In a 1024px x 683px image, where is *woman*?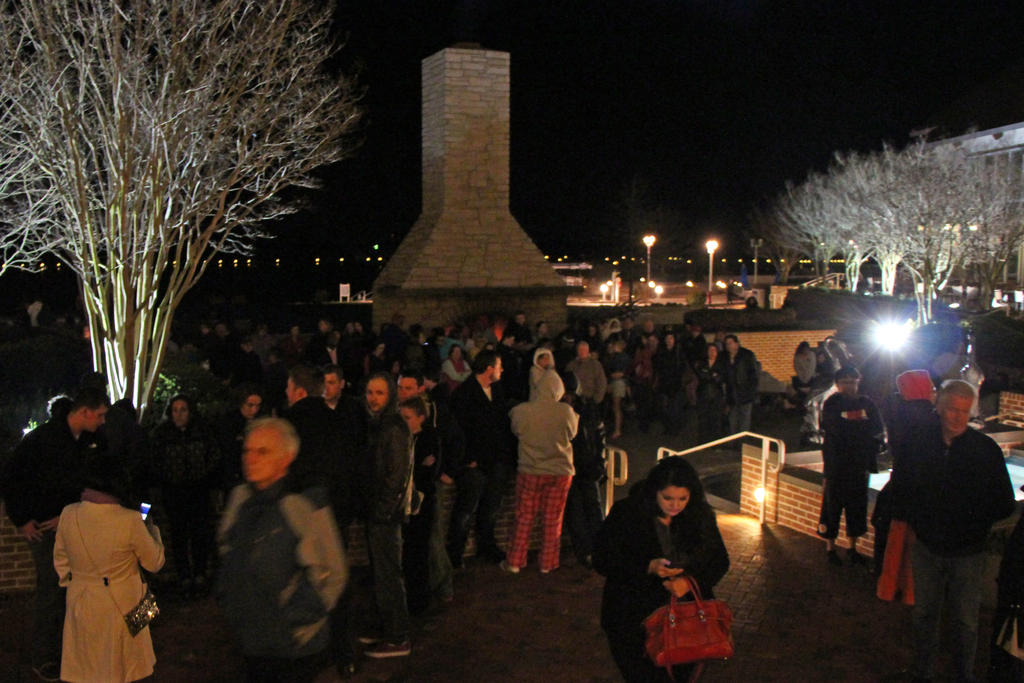
{"left": 607, "top": 447, "right": 753, "bottom": 668}.
